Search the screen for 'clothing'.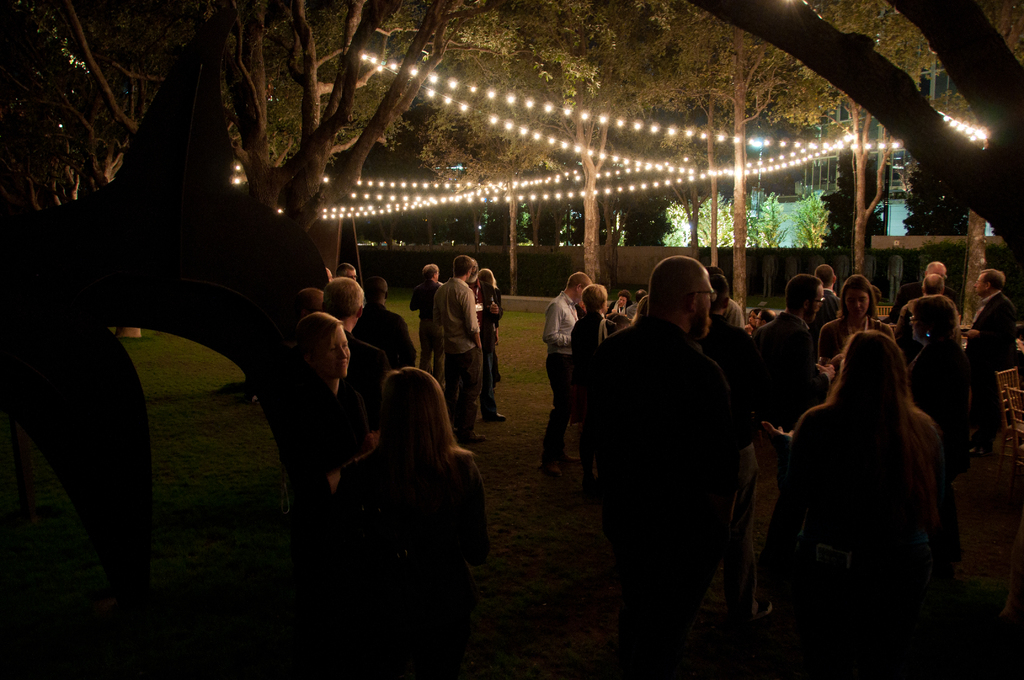
Found at 355/296/431/365.
